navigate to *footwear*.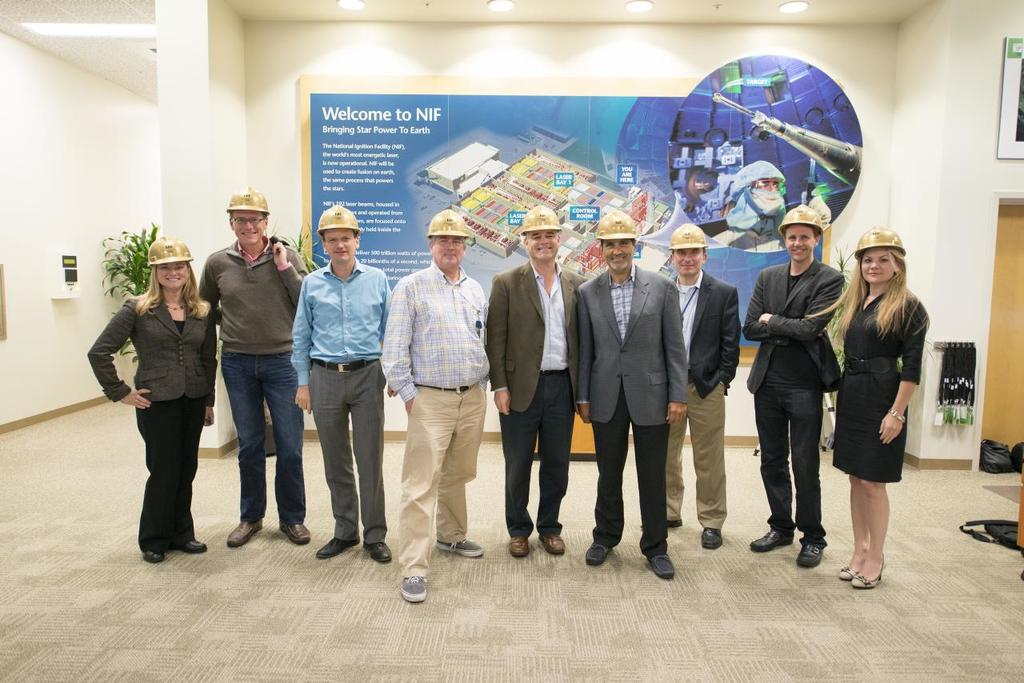
Navigation target: left=438, top=531, right=486, bottom=555.
